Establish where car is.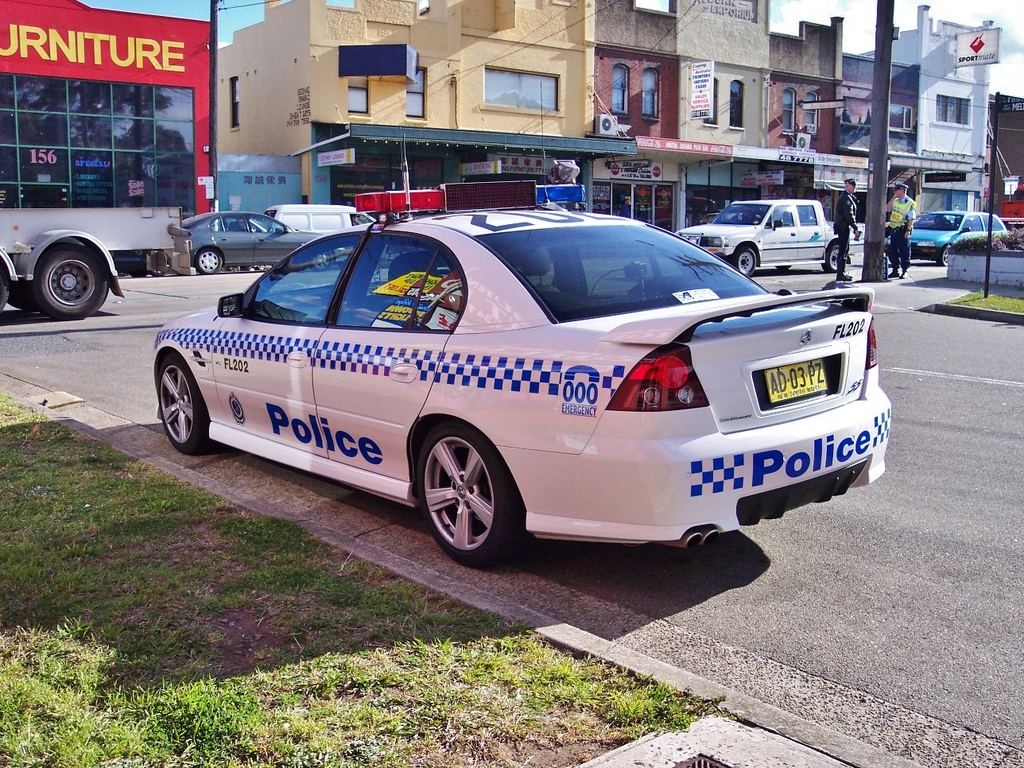
Established at detection(907, 211, 1007, 262).
